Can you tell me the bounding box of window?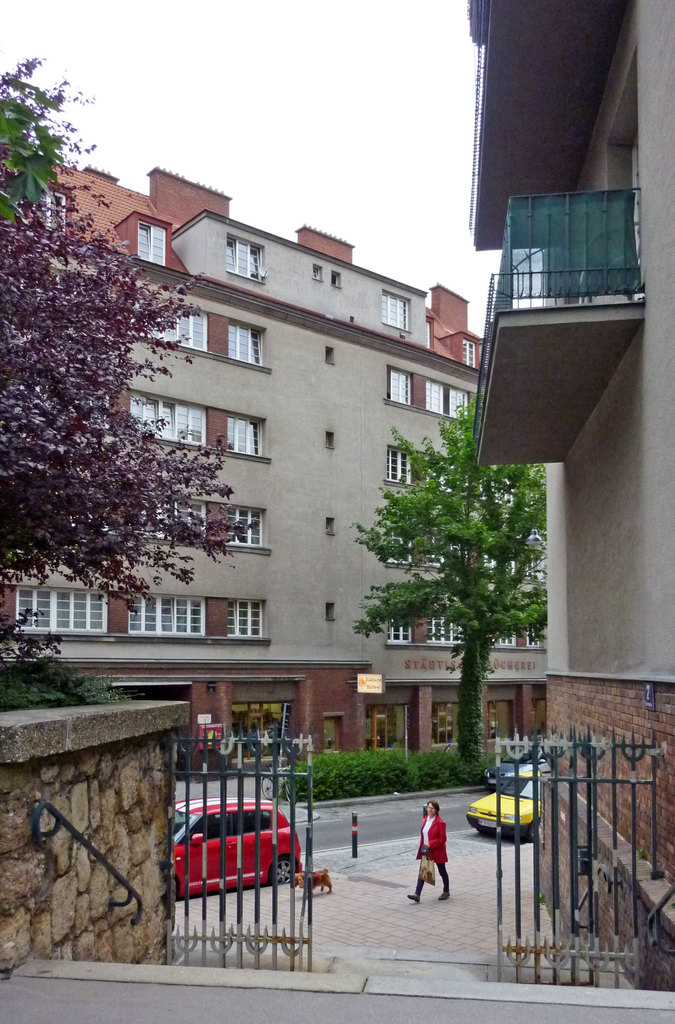
Rect(44, 186, 65, 234).
